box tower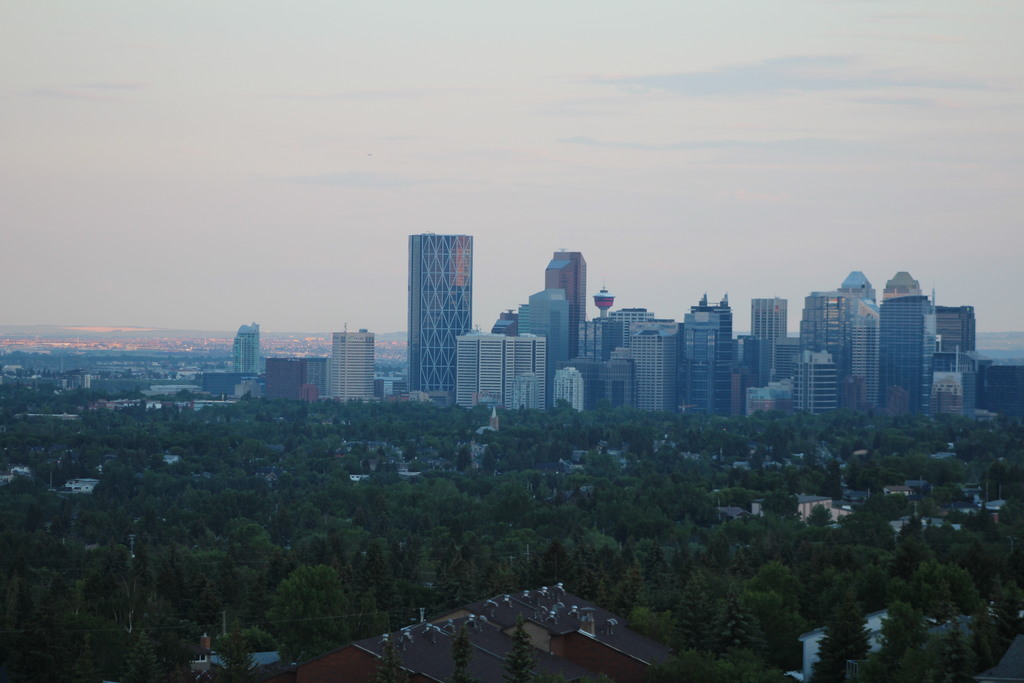
pyautogui.locateOnScreen(609, 322, 680, 425)
